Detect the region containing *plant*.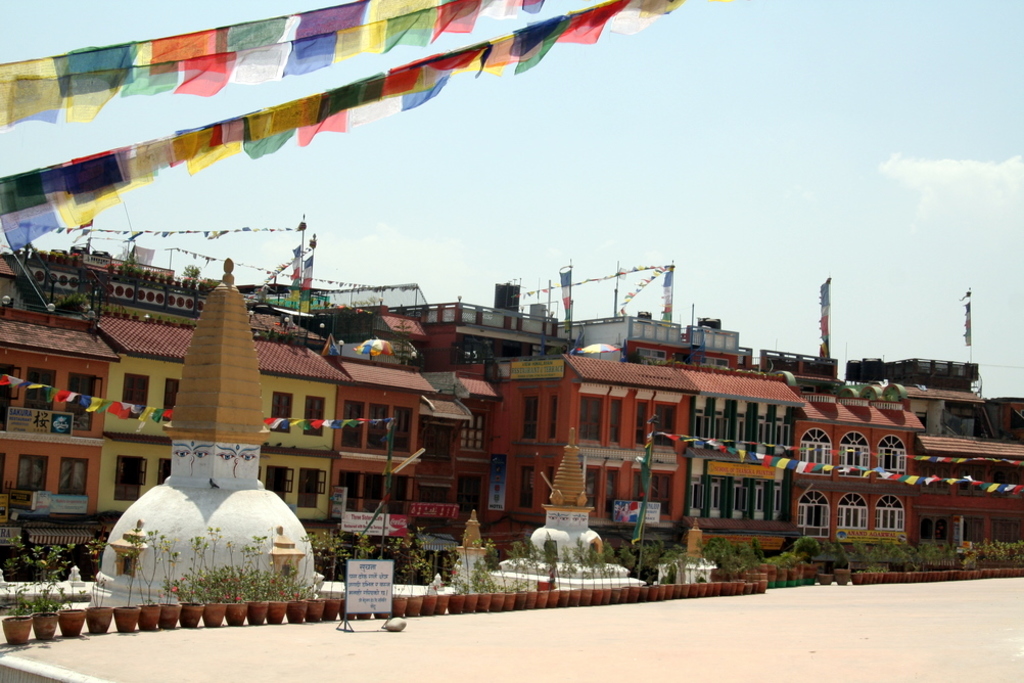
pyautogui.locateOnScreen(240, 536, 267, 607).
